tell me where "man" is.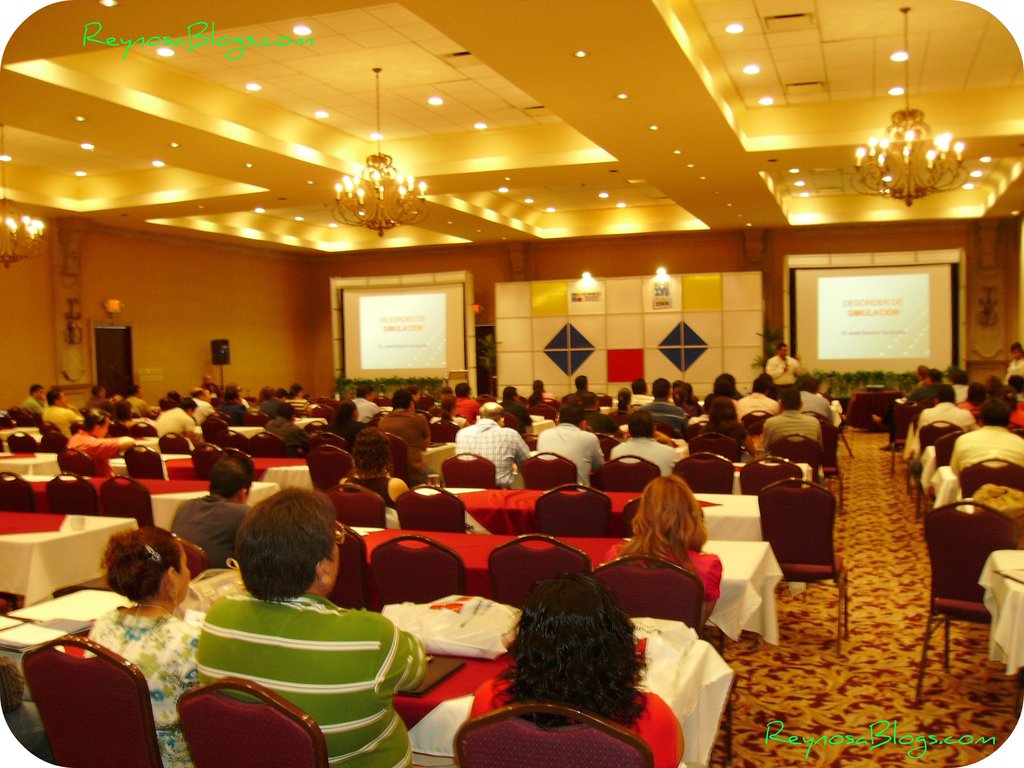
"man" is at bbox=(760, 385, 826, 451).
